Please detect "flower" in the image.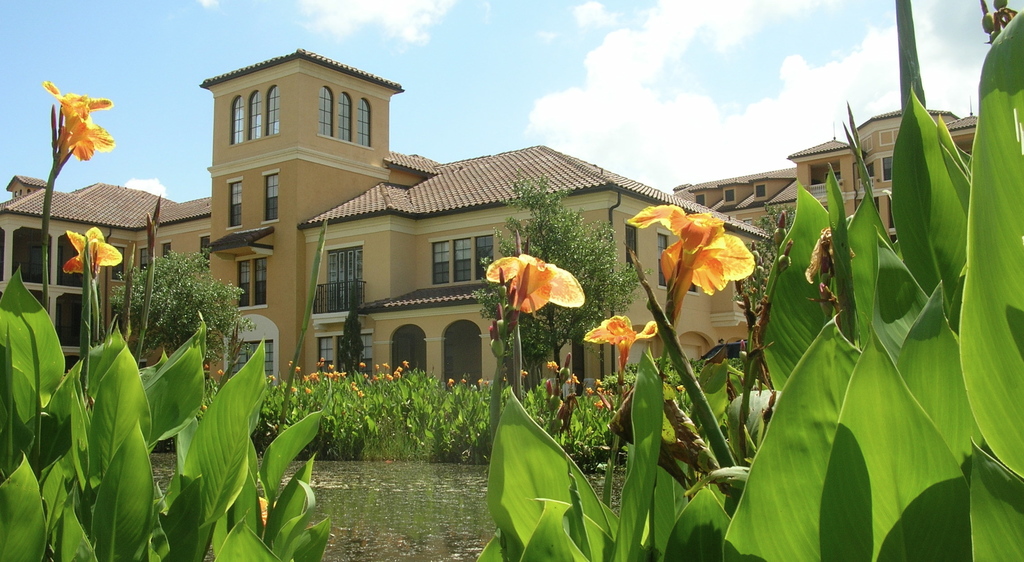
bbox(545, 358, 557, 371).
